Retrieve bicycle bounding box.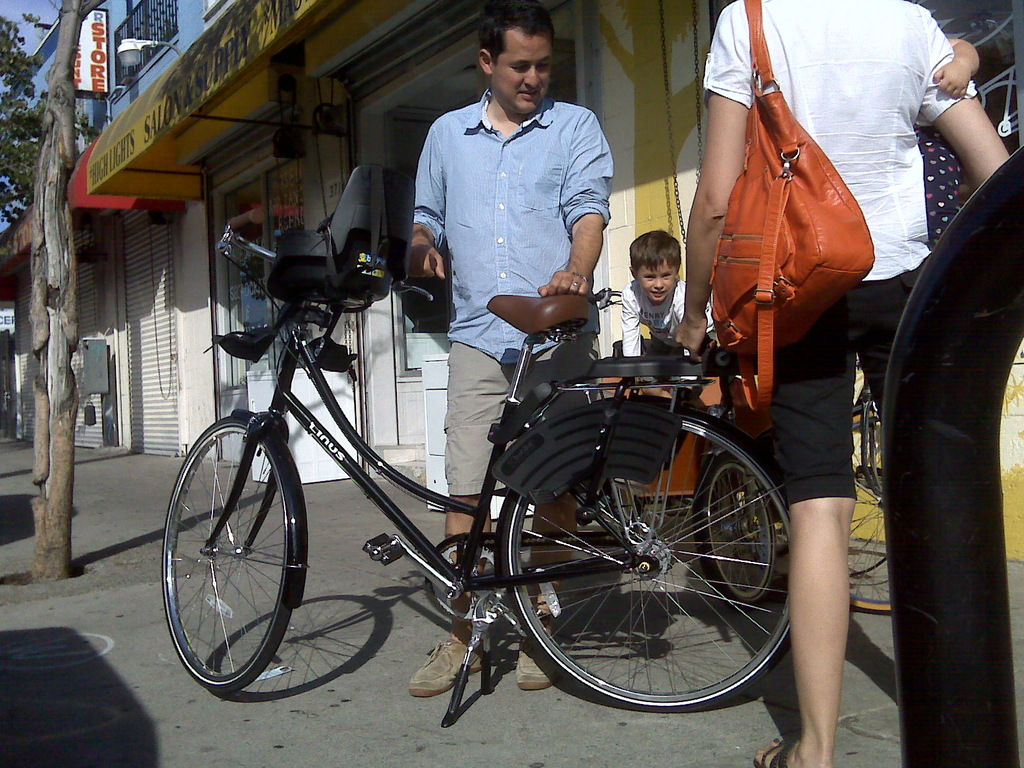
Bounding box: [130, 211, 824, 734].
